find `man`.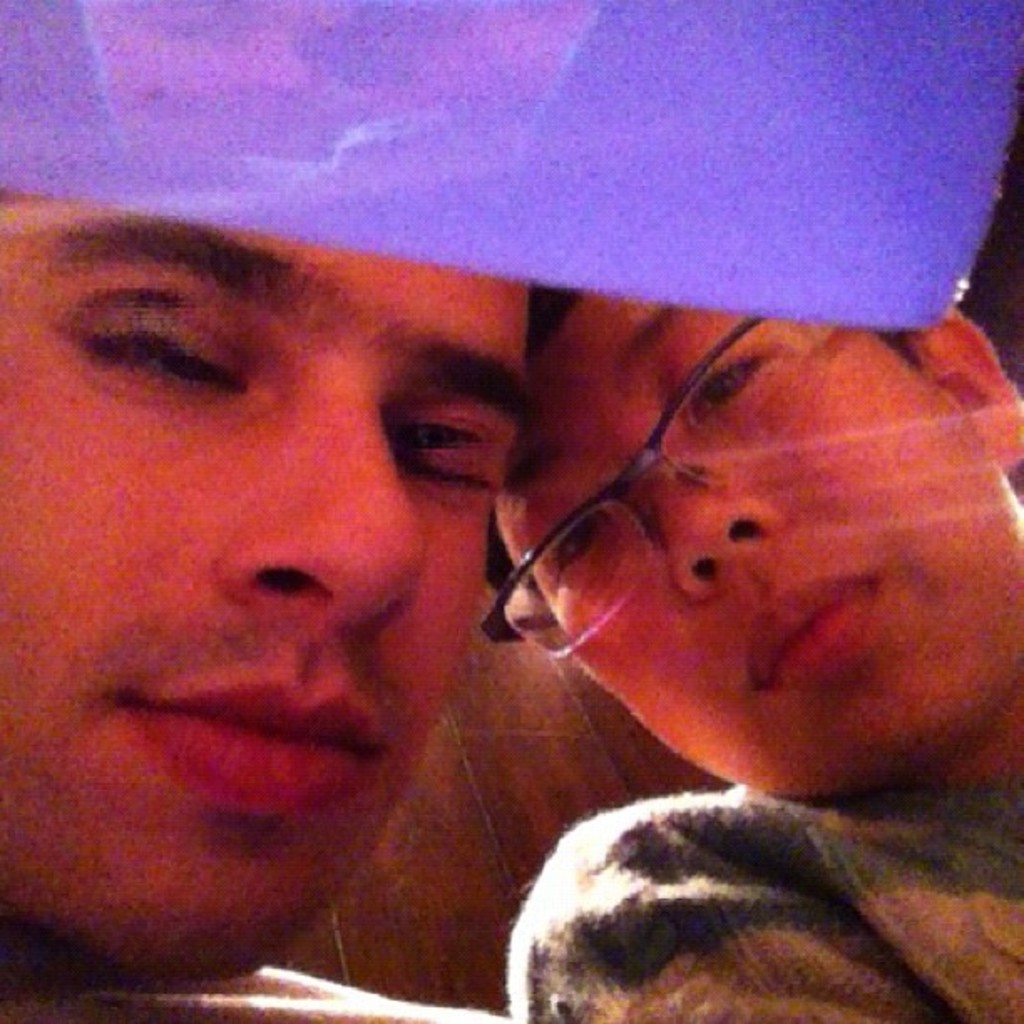
<bbox>477, 211, 1023, 1023</bbox>.
